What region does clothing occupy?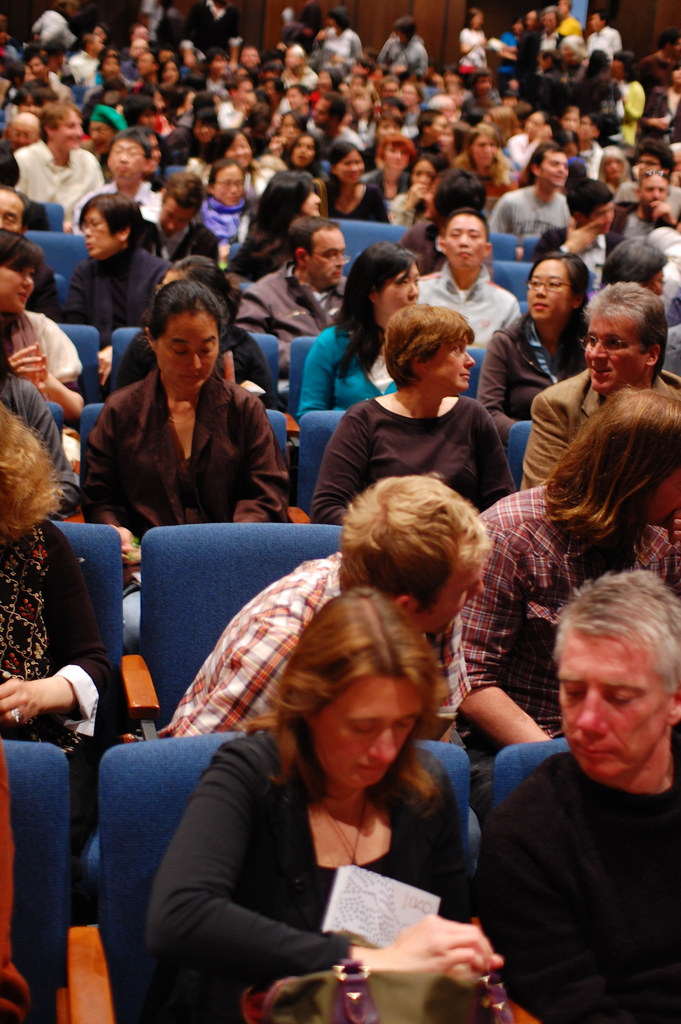
<box>455,24,490,83</box>.
